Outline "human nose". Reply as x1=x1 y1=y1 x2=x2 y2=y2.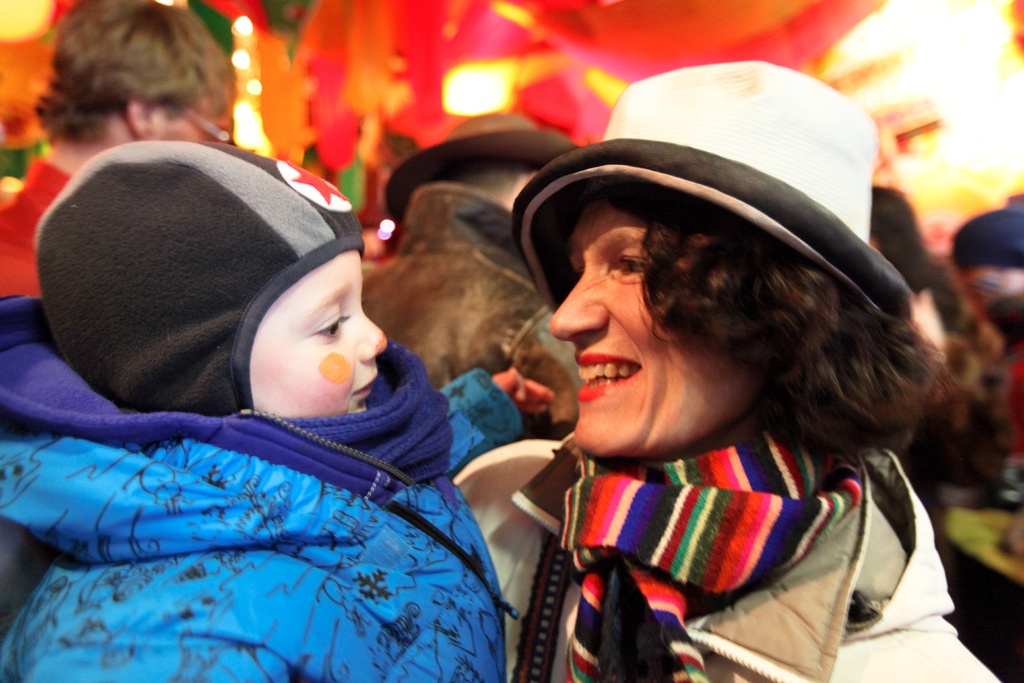
x1=358 y1=310 x2=385 y2=363.
